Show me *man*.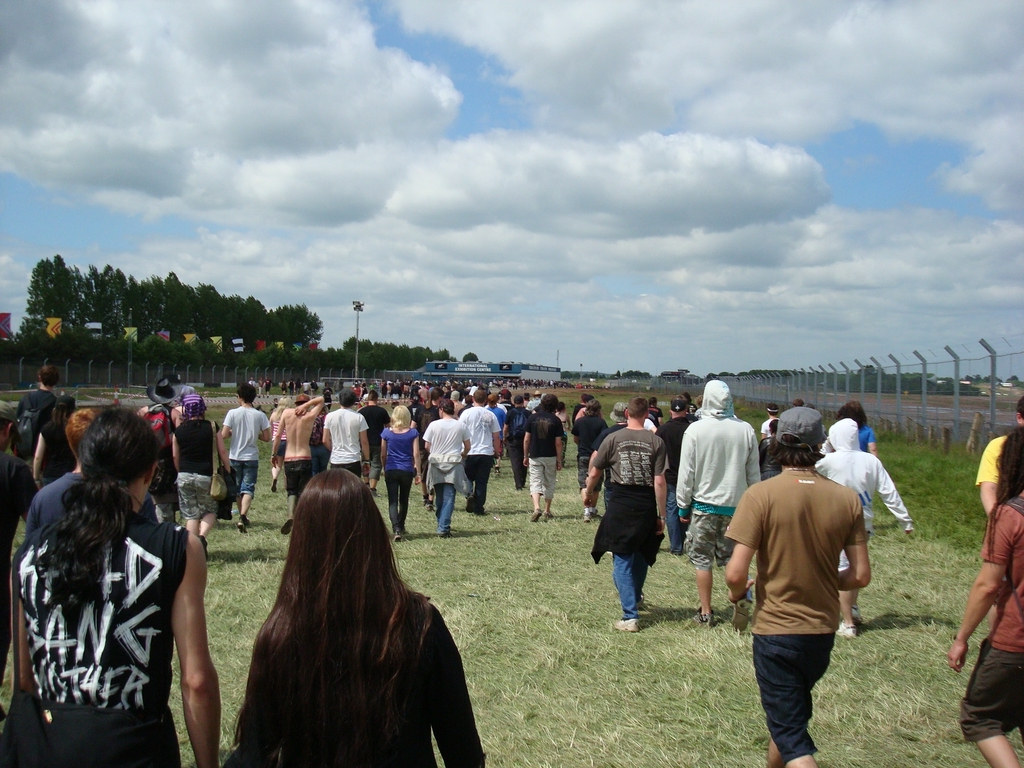
*man* is here: BBox(220, 380, 268, 535).
